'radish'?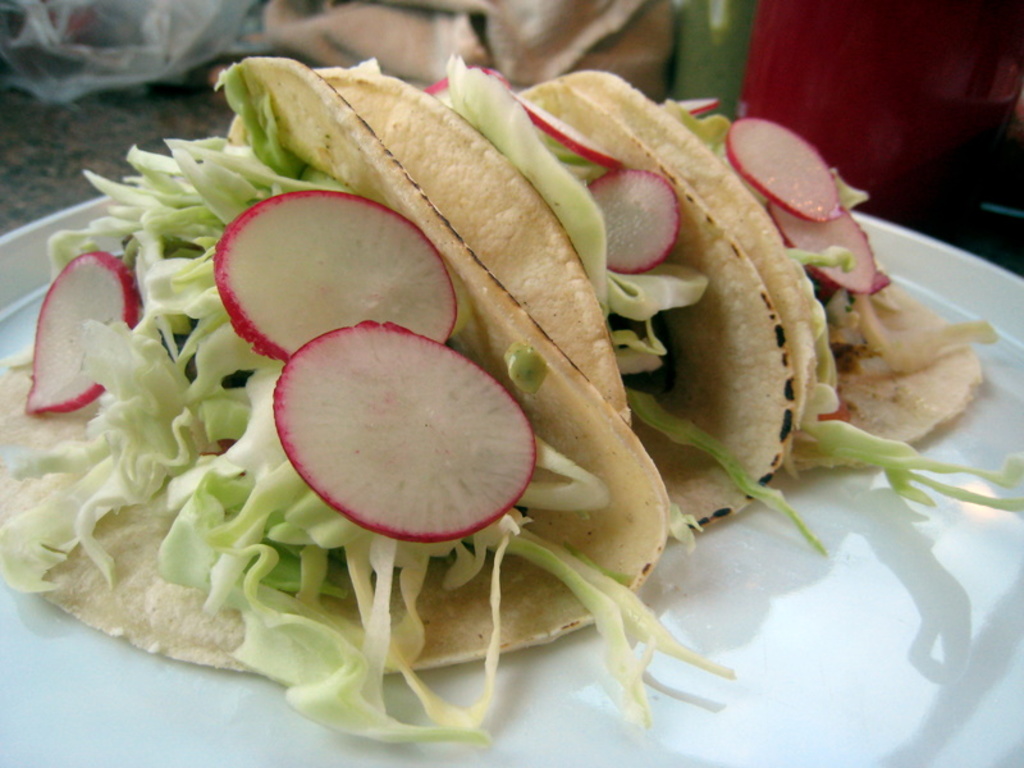
bbox(763, 206, 891, 293)
